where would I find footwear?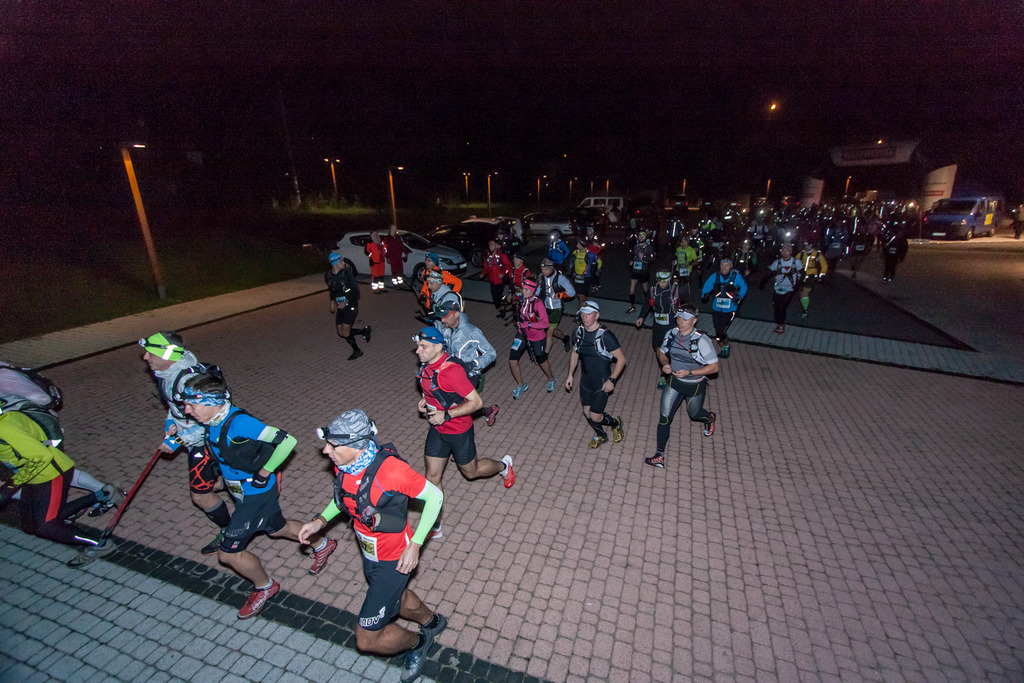
At x1=623, y1=309, x2=632, y2=318.
